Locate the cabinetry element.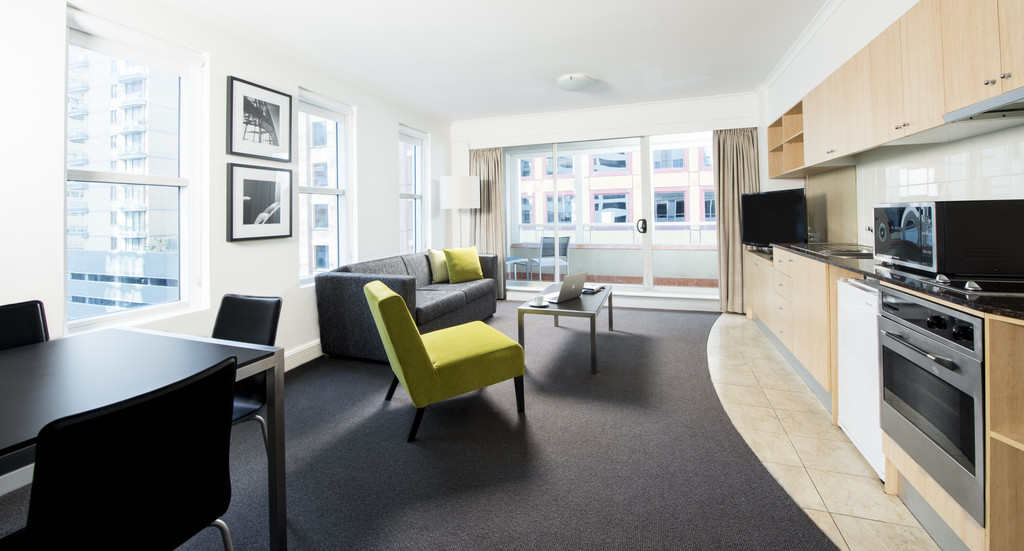
Element bbox: detection(772, 246, 864, 394).
